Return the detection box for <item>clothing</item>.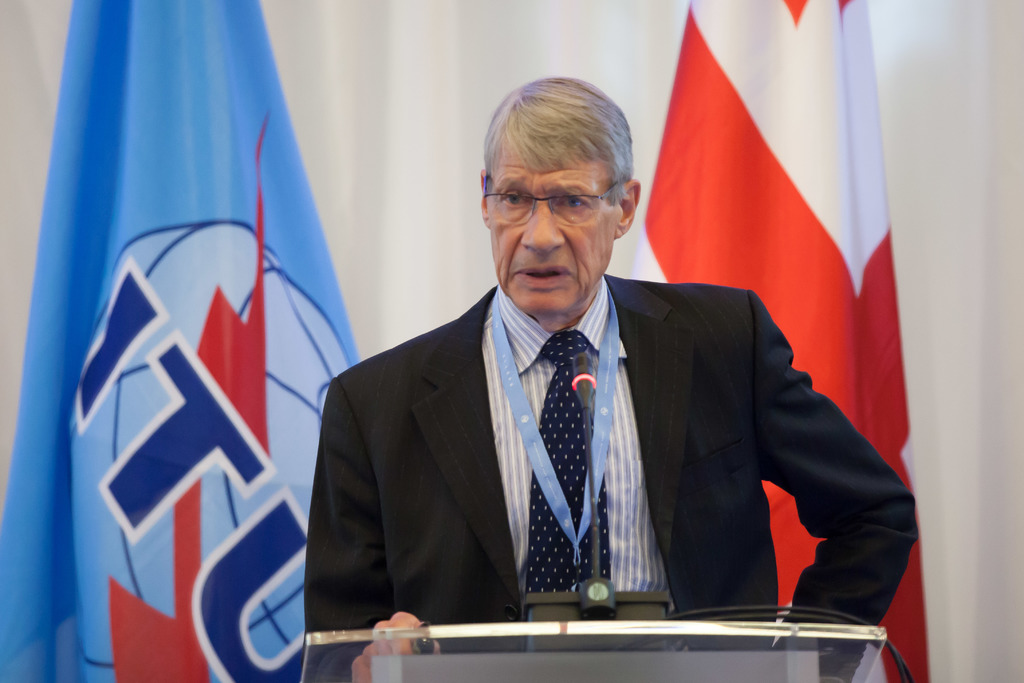
<box>302,275,920,682</box>.
